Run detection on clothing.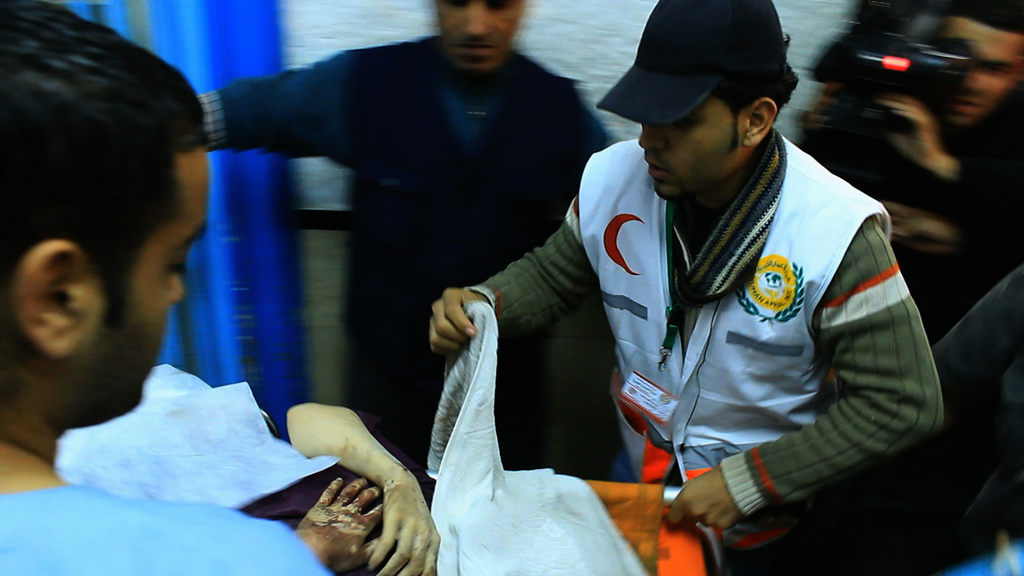
Result: [564, 108, 915, 536].
